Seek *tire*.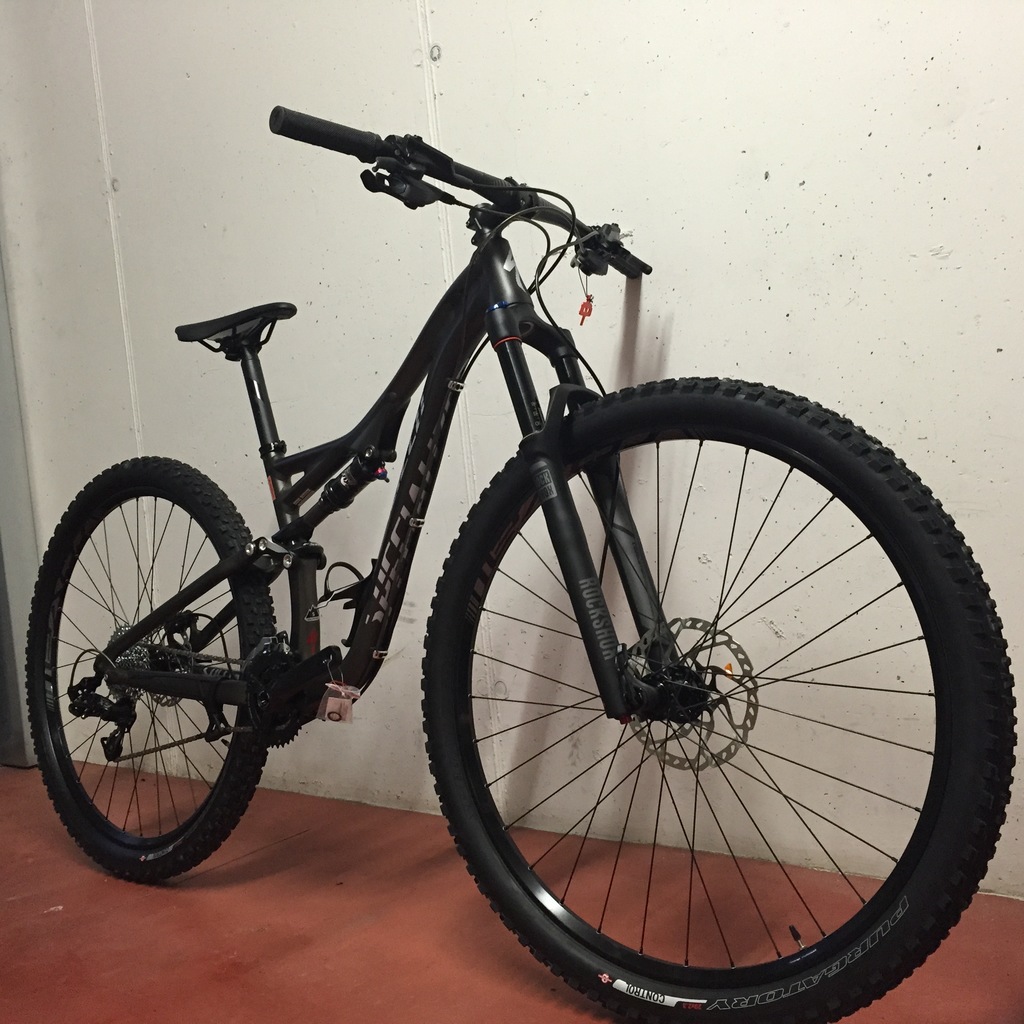
bbox(432, 374, 974, 998).
